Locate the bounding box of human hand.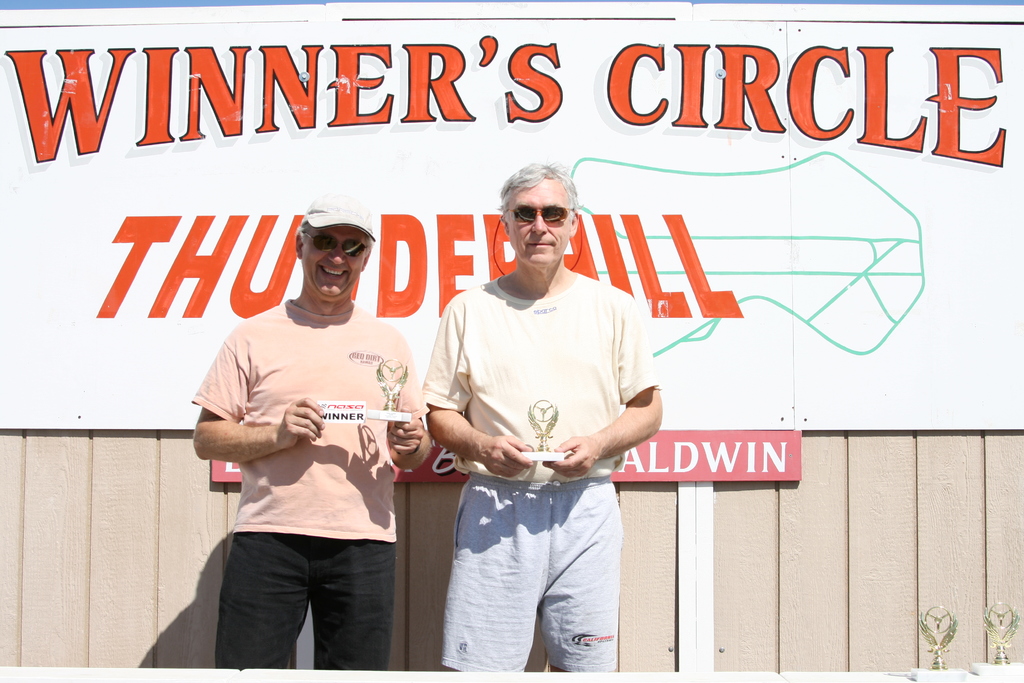
Bounding box: <region>483, 433, 536, 477</region>.
